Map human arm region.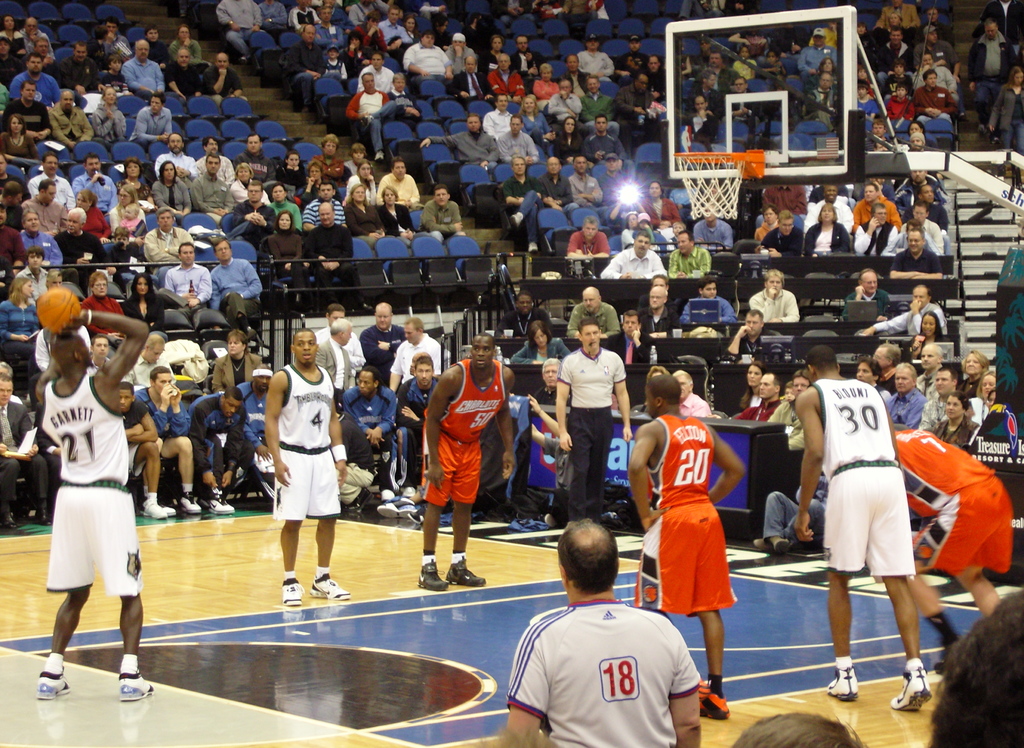
Mapped to bbox(616, 426, 666, 526).
